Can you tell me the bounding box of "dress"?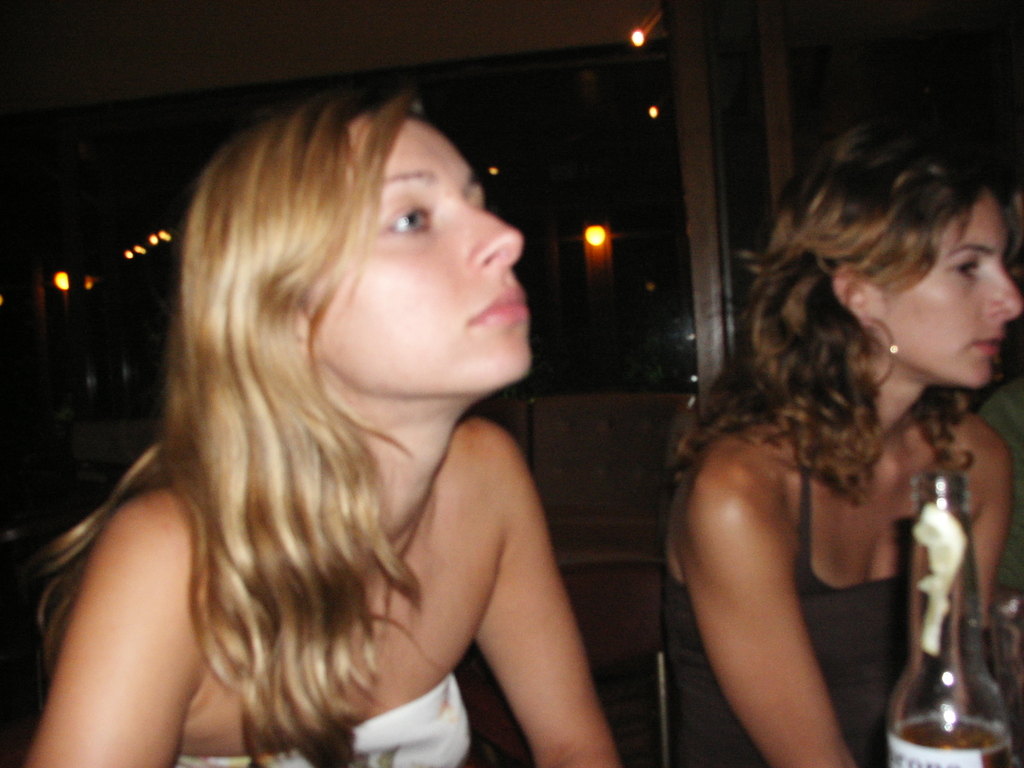
{"left": 662, "top": 453, "right": 921, "bottom": 766}.
